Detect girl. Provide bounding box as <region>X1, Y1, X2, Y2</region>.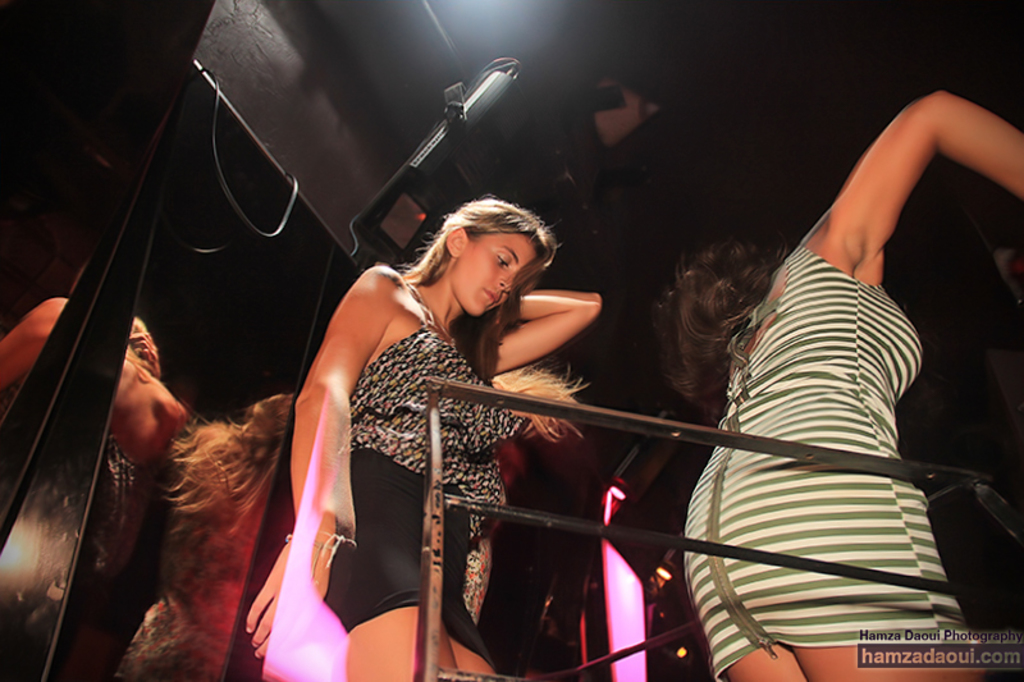
<region>246, 194, 602, 681</region>.
